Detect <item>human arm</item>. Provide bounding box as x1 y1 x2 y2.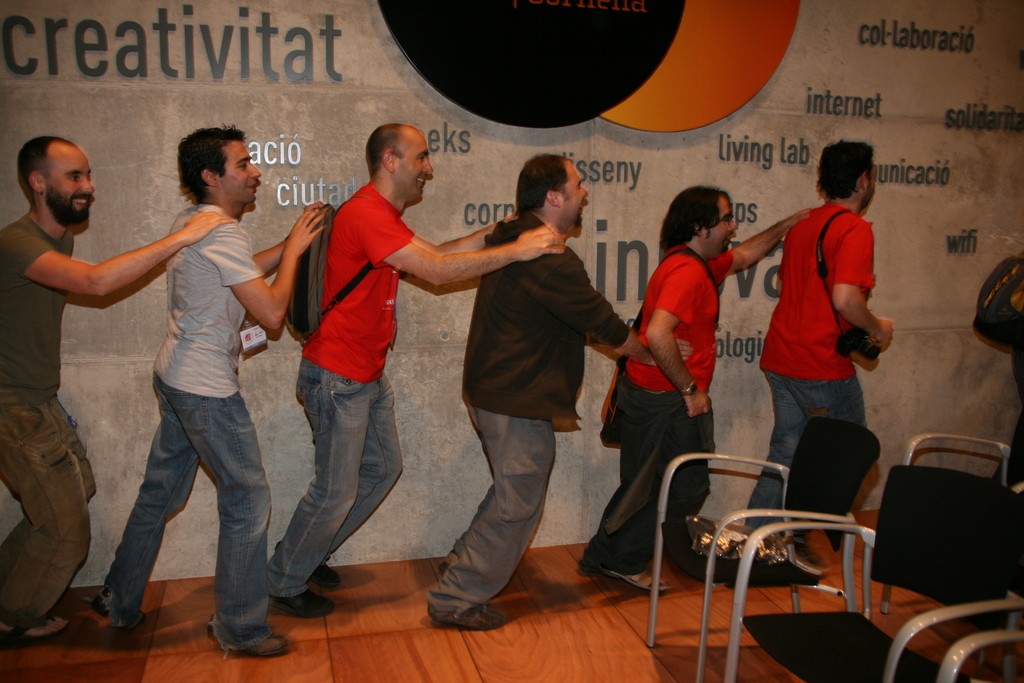
645 262 714 418.
